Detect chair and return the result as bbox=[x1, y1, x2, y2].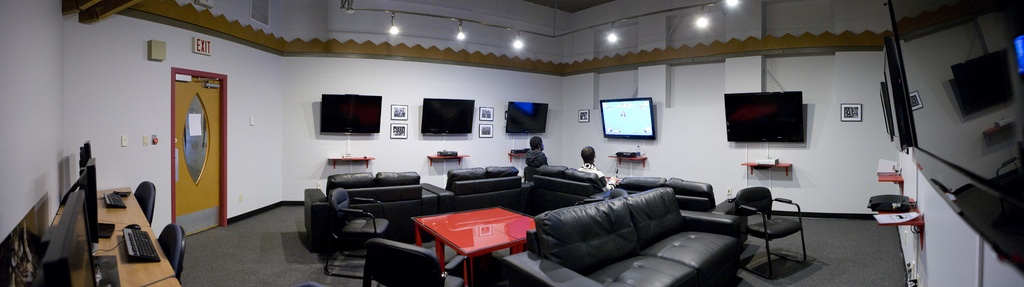
bbox=[157, 222, 189, 279].
